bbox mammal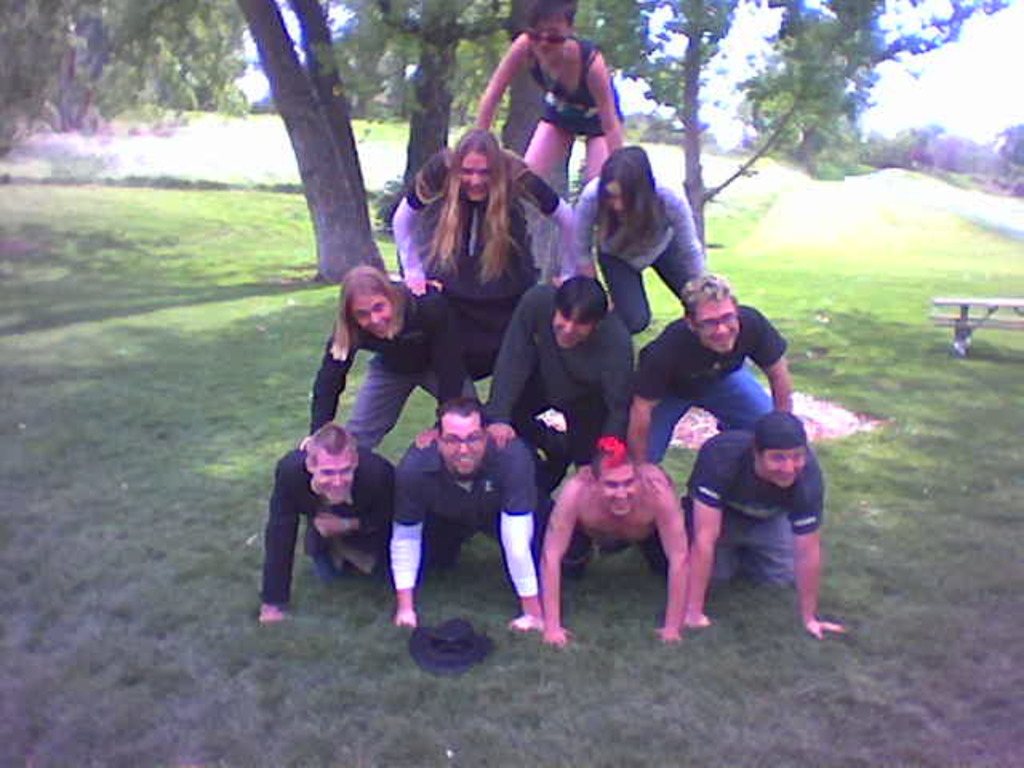
{"x1": 251, "y1": 414, "x2": 395, "y2": 624}
